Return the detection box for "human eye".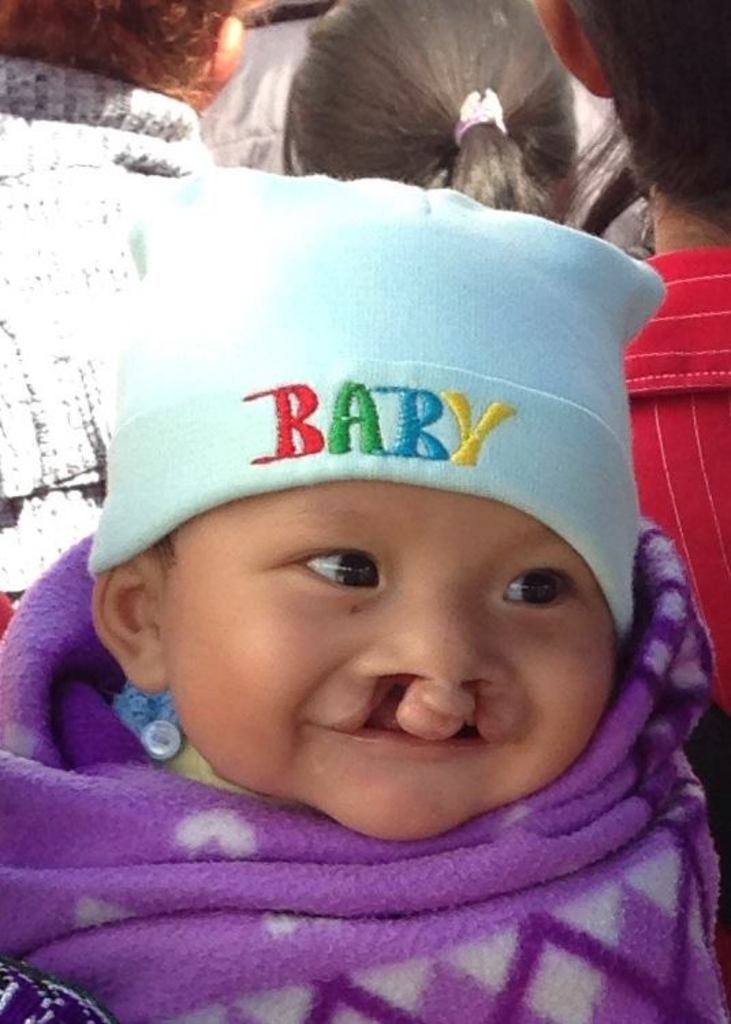
l=279, t=535, r=378, b=602.
